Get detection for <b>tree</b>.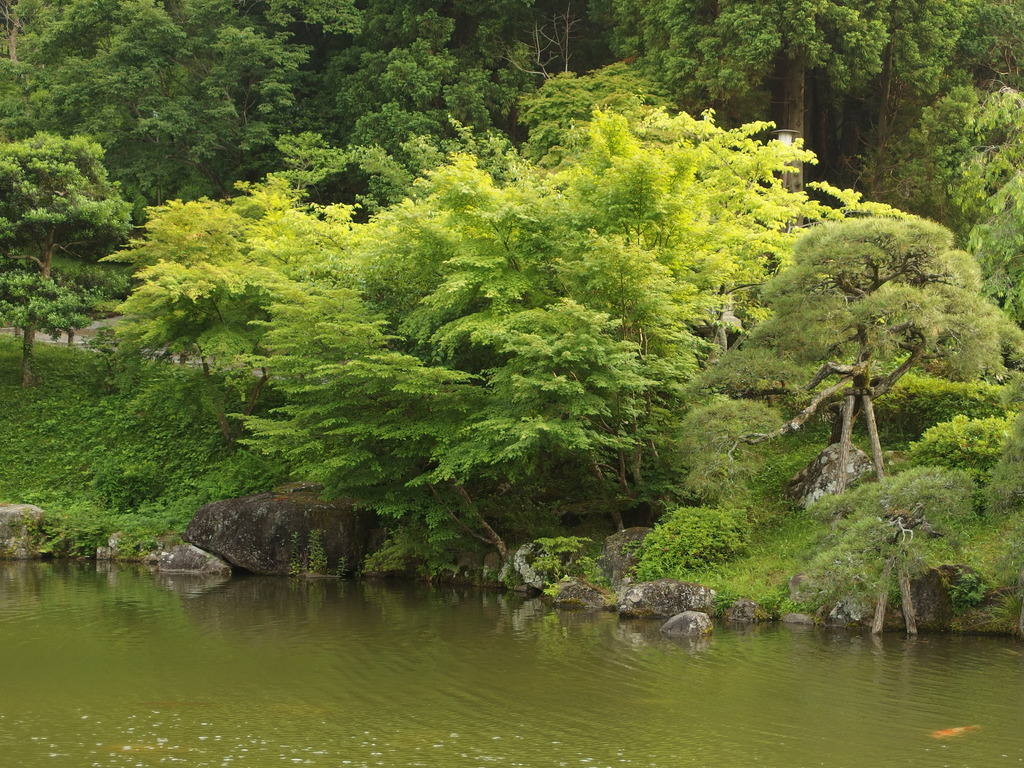
Detection: Rect(335, 109, 736, 560).
